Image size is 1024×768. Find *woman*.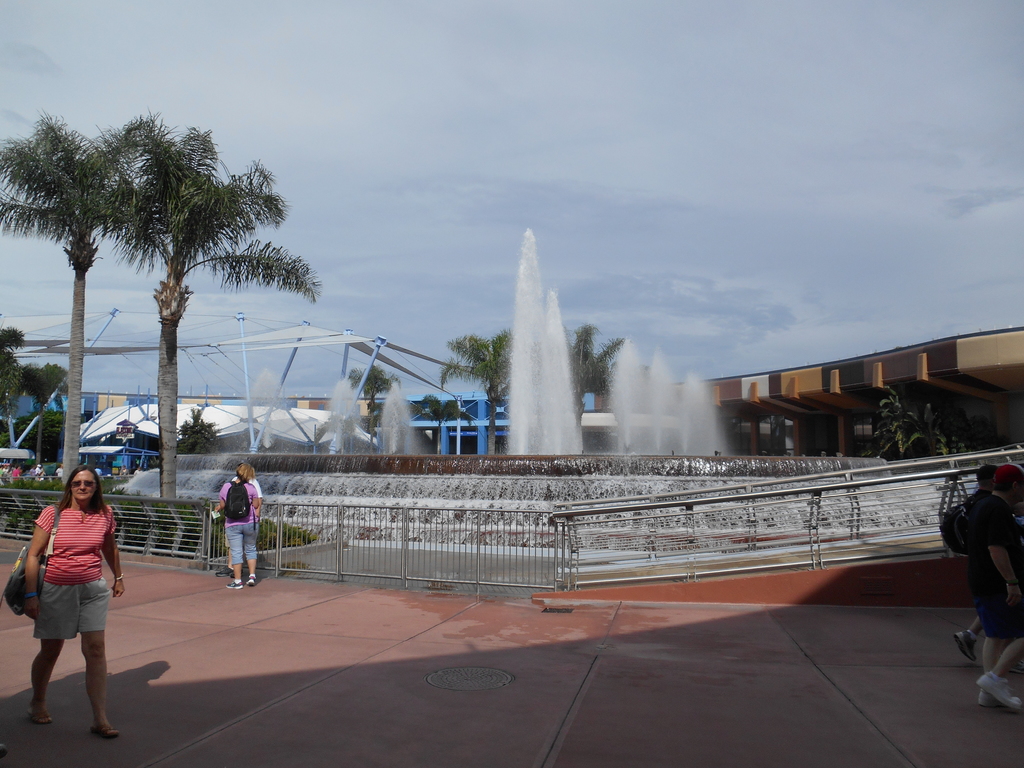
[13, 463, 122, 733].
